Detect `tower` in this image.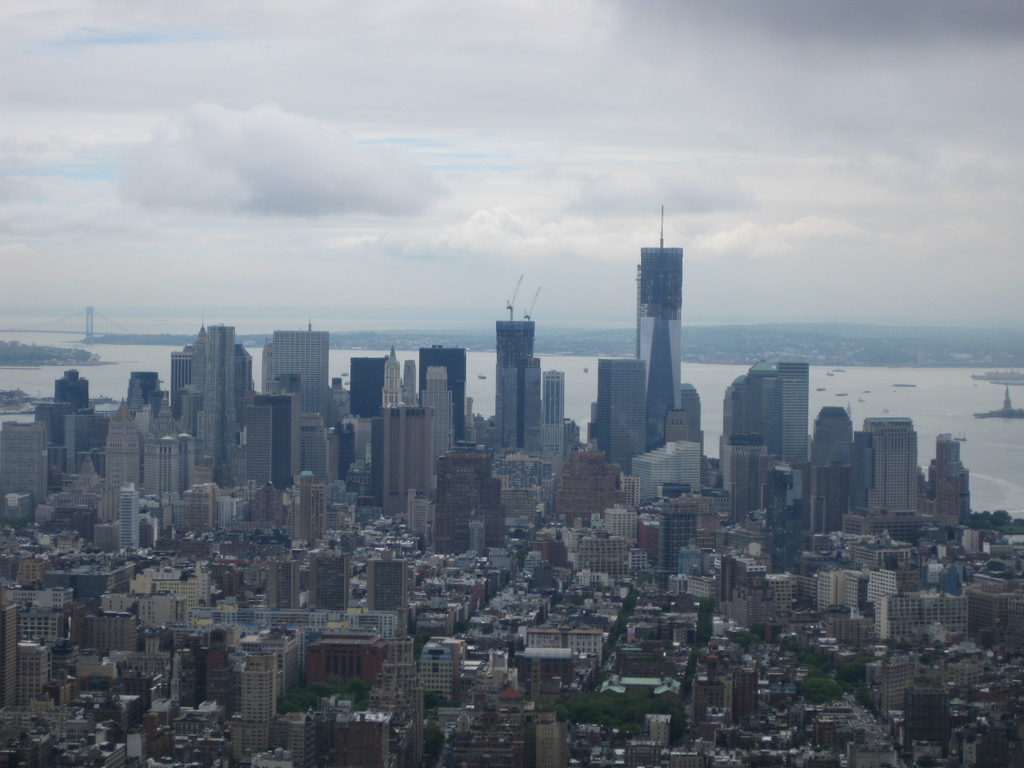
Detection: locate(865, 416, 929, 520).
